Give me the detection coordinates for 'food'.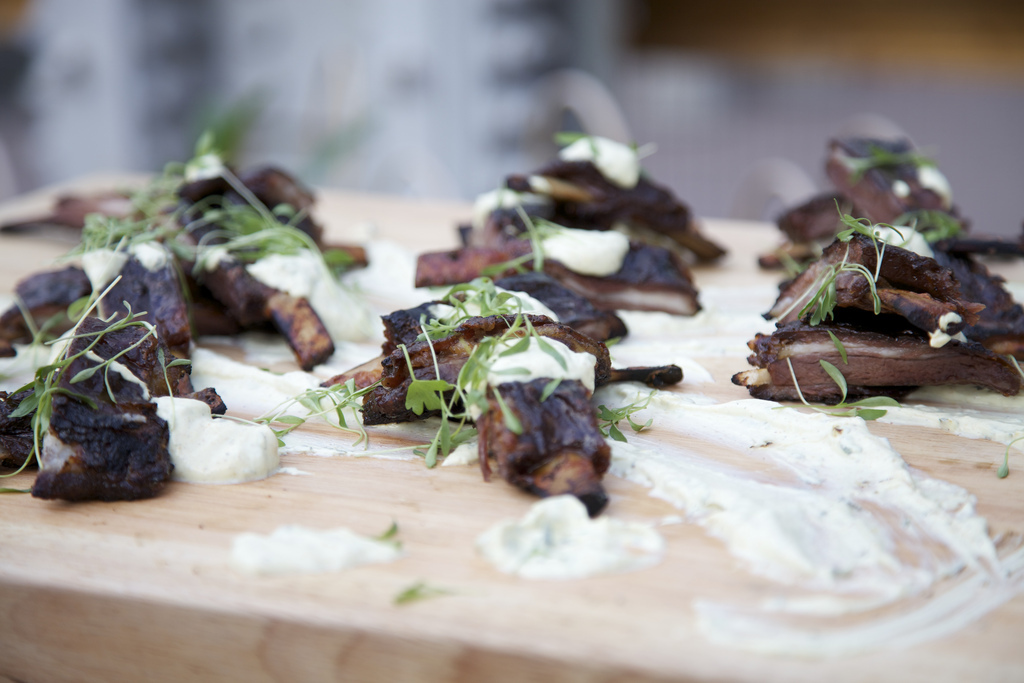
select_region(750, 129, 969, 266).
